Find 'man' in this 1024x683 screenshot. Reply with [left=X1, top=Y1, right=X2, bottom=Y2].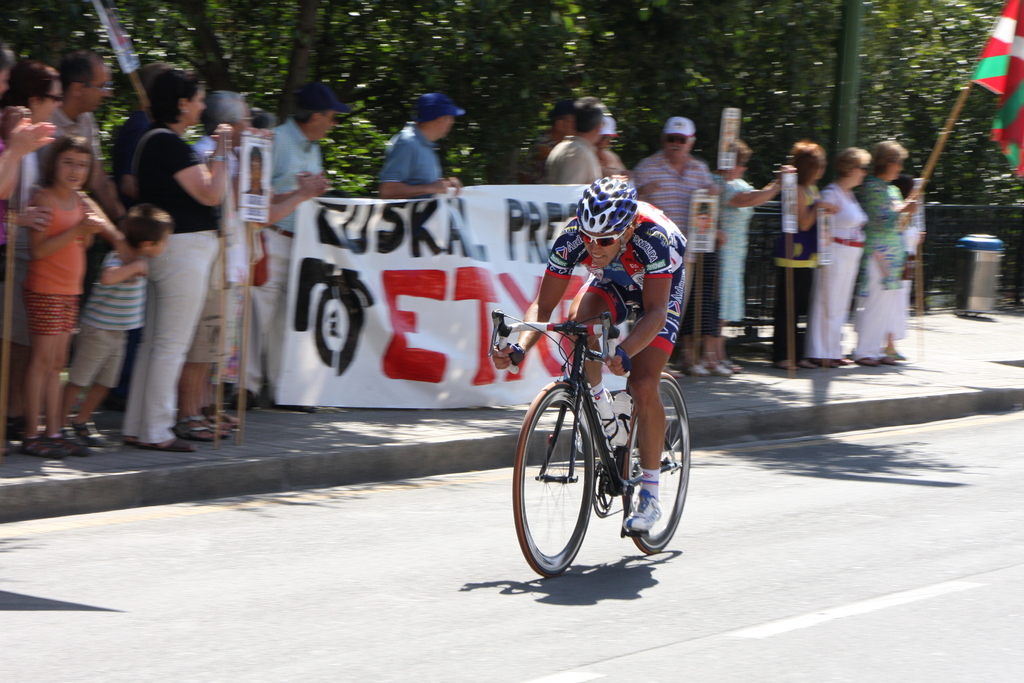
[left=495, top=174, right=689, bottom=528].
